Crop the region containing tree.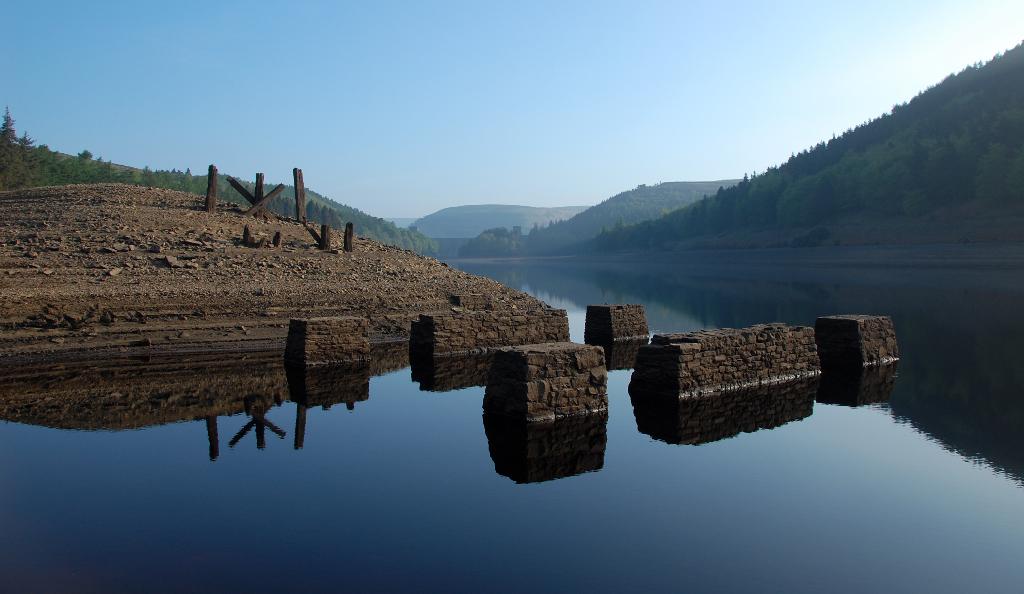
Crop region: x1=0 y1=107 x2=36 y2=192.
